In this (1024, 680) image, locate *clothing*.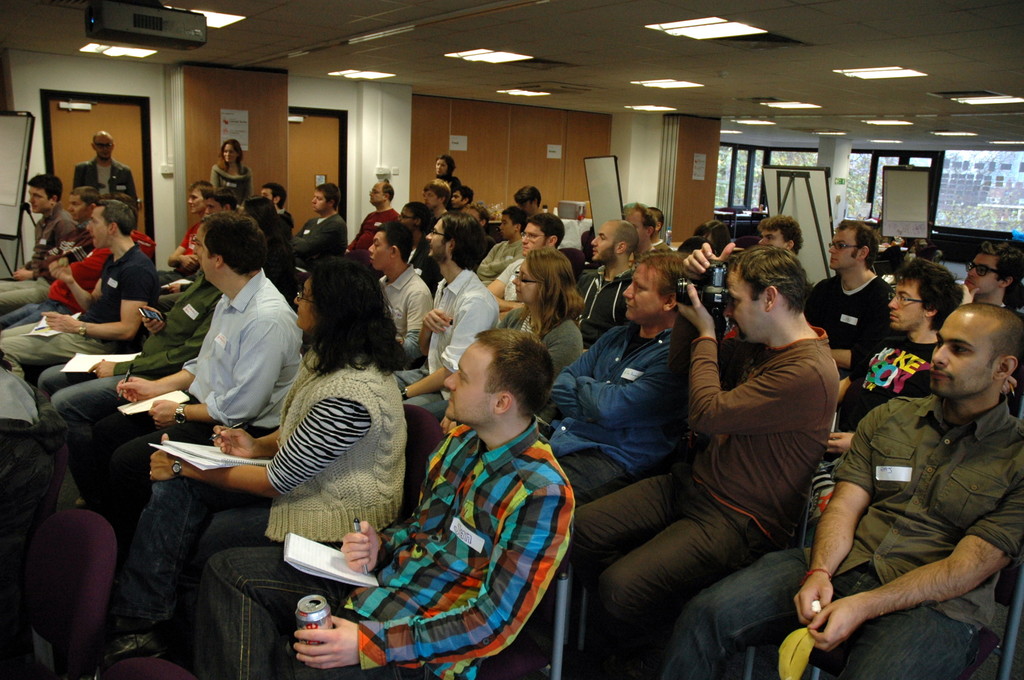
Bounding box: 345/415/573/671.
